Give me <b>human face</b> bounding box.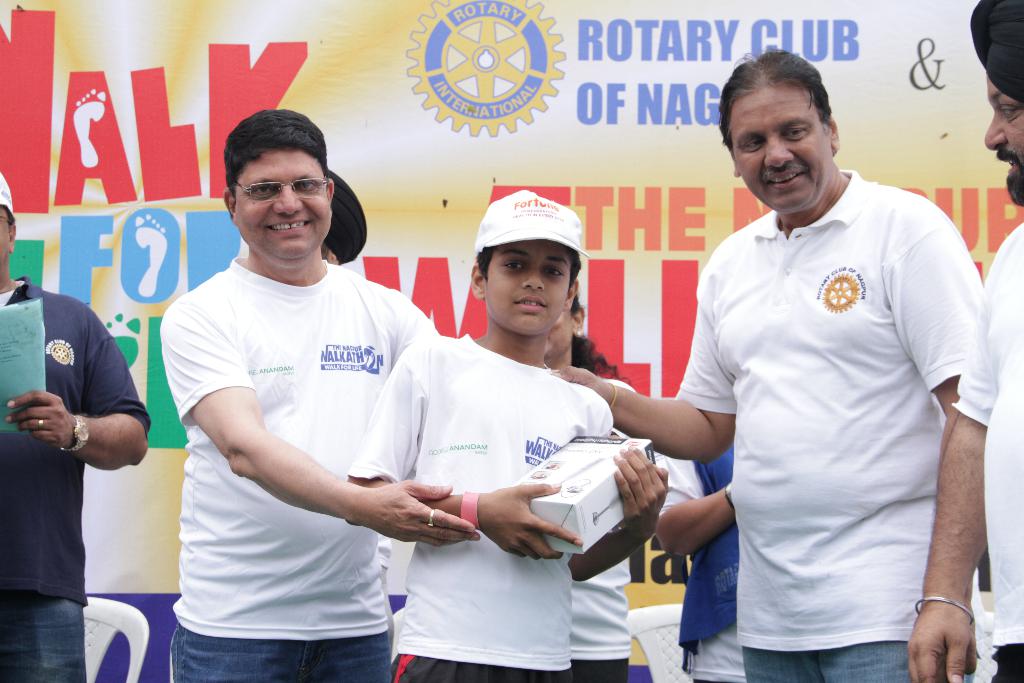
<bbox>230, 151, 330, 270</bbox>.
